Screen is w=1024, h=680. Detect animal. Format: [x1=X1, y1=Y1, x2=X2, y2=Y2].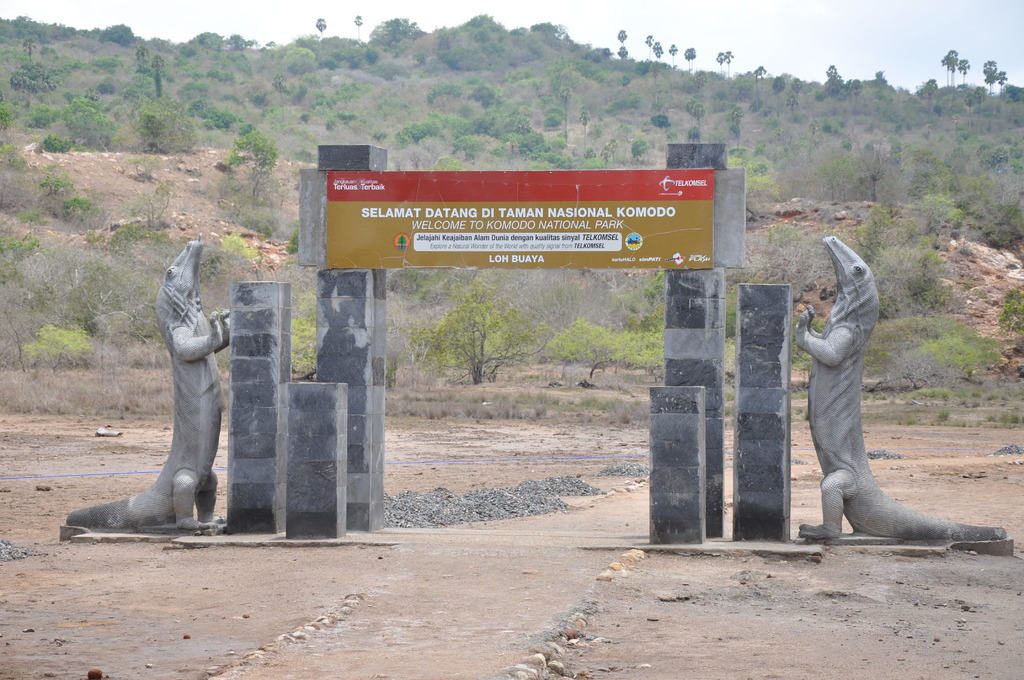
[x1=792, y1=238, x2=1003, y2=540].
